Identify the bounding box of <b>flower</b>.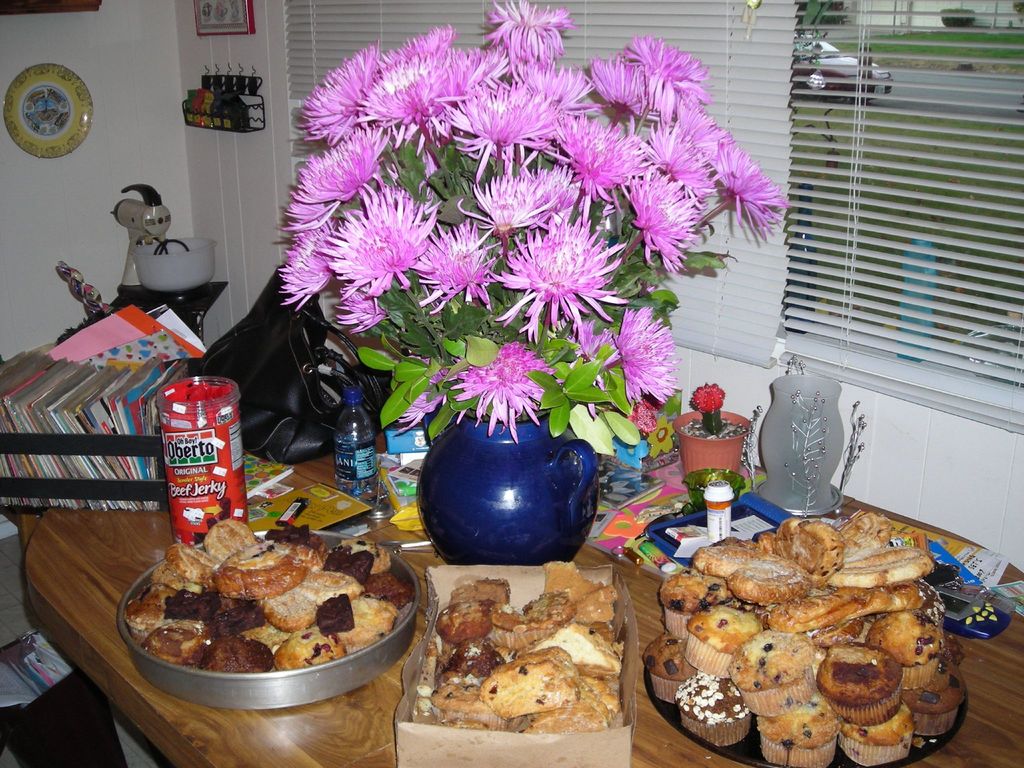
region(710, 131, 785, 241).
